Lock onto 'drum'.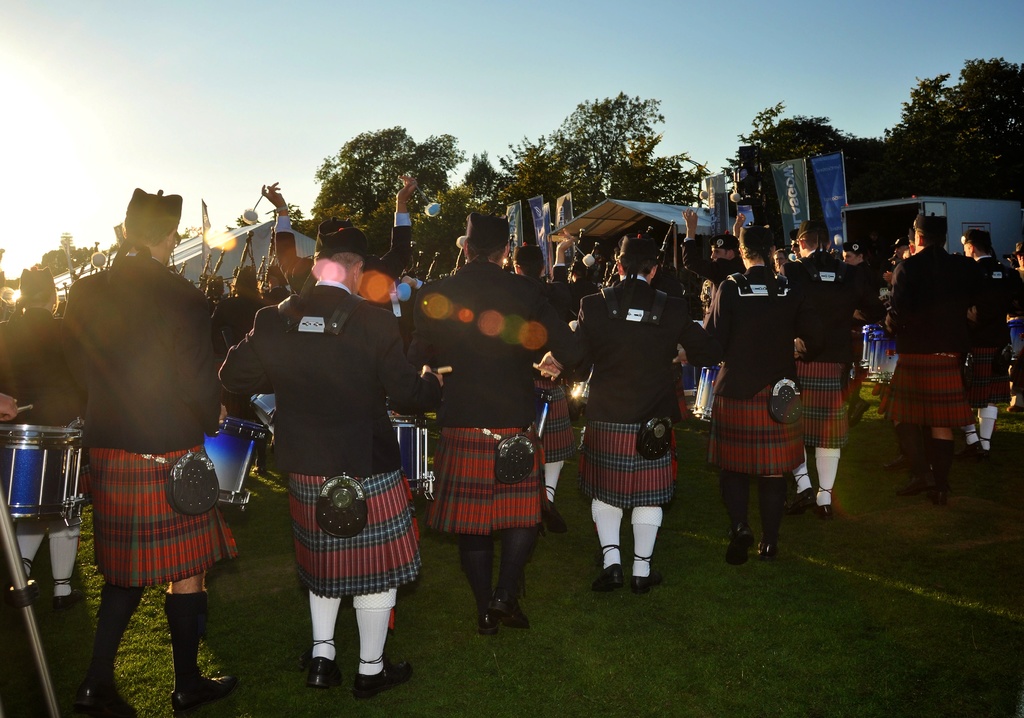
Locked: 388,414,430,499.
